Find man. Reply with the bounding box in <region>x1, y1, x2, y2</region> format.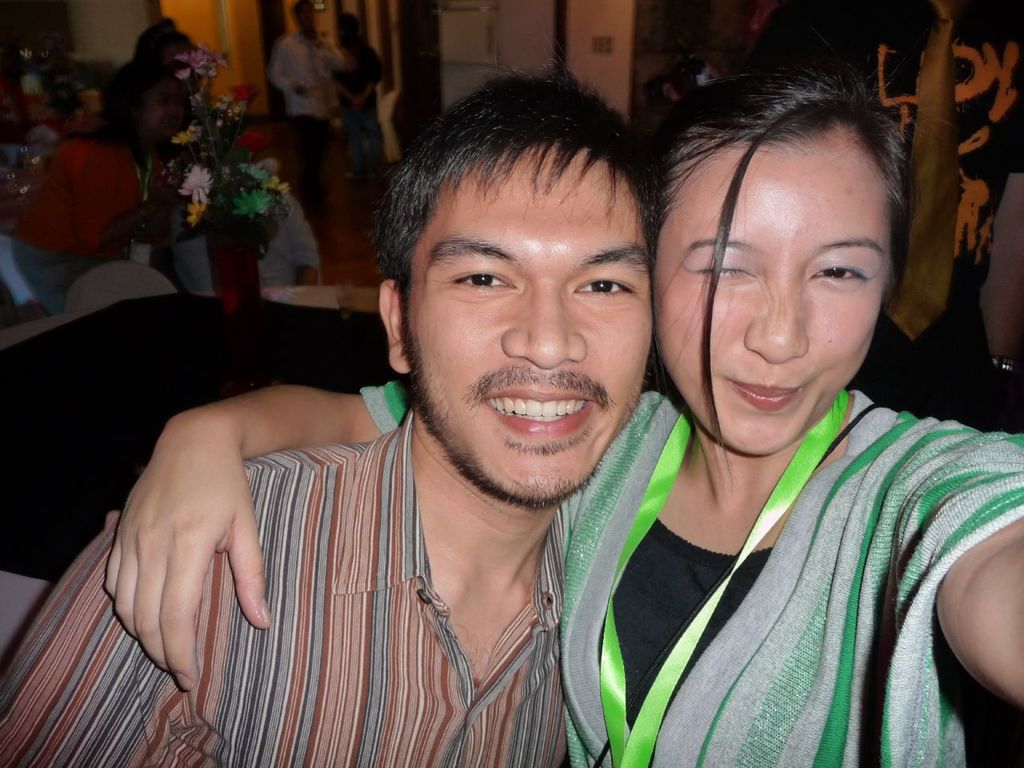
<region>0, 75, 658, 762</region>.
